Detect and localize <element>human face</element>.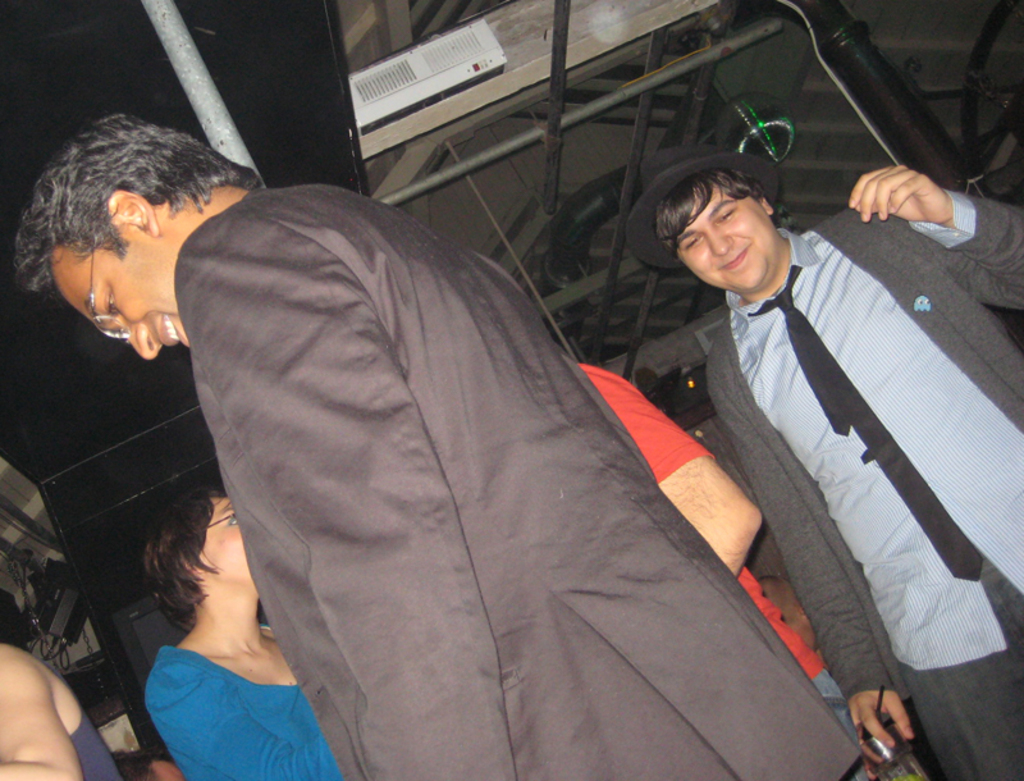
Localized at bbox=(44, 237, 180, 360).
